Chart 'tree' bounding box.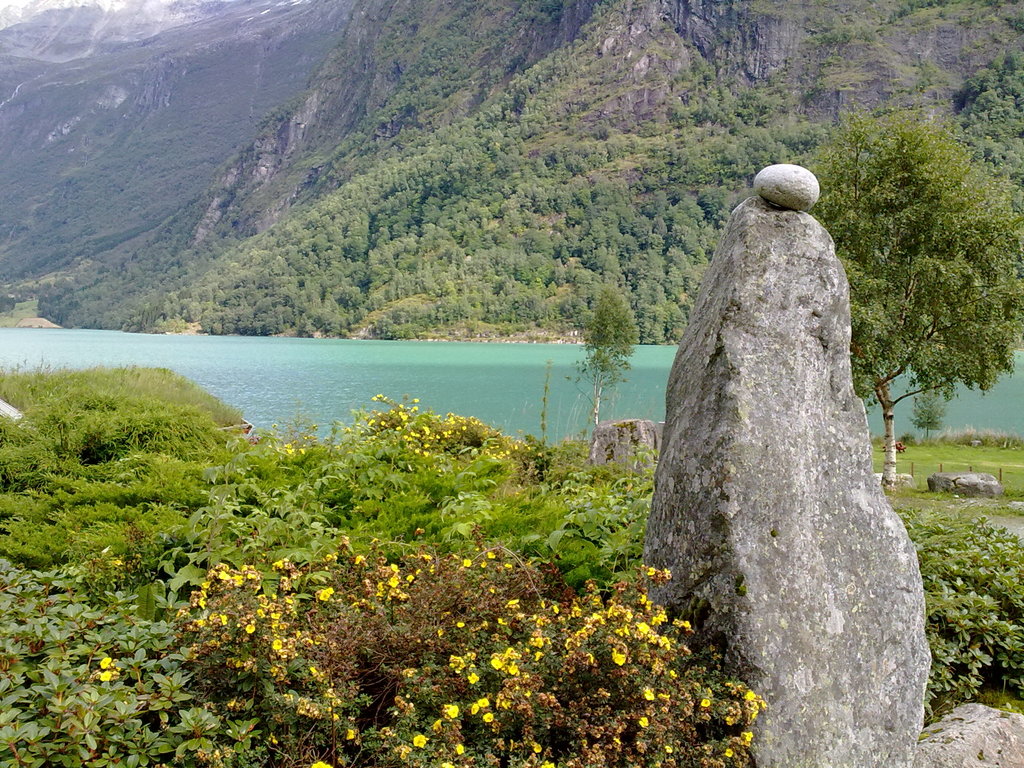
Charted: {"left": 794, "top": 108, "right": 1023, "bottom": 498}.
